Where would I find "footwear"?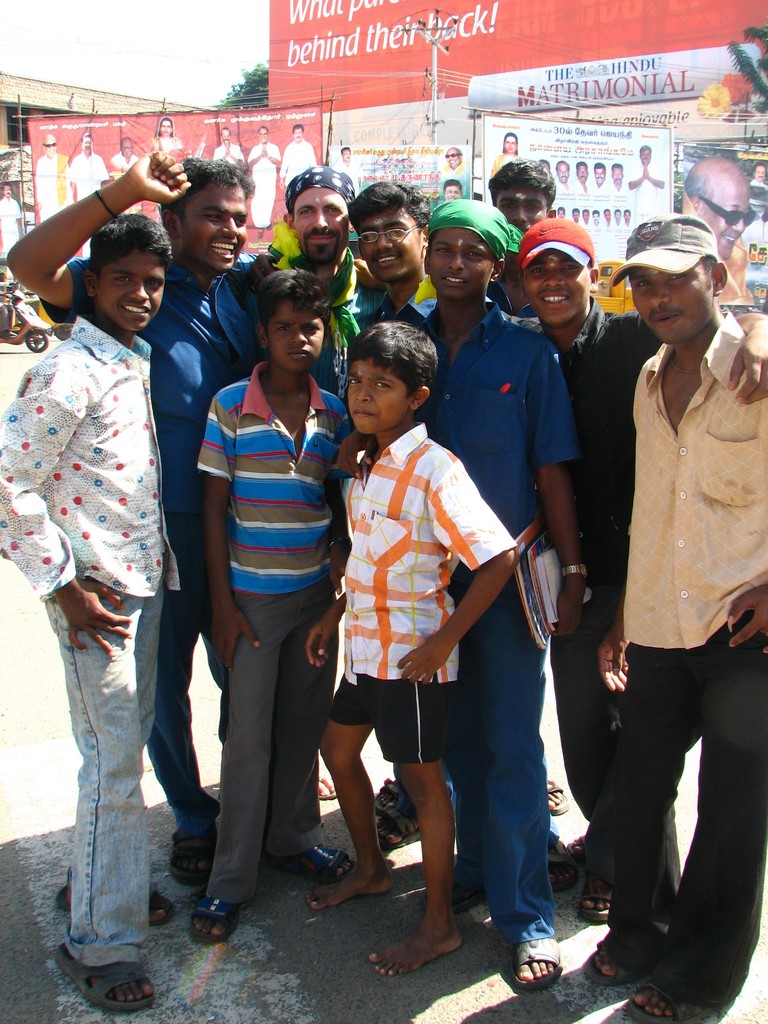
At x1=373 y1=801 x2=420 y2=855.
